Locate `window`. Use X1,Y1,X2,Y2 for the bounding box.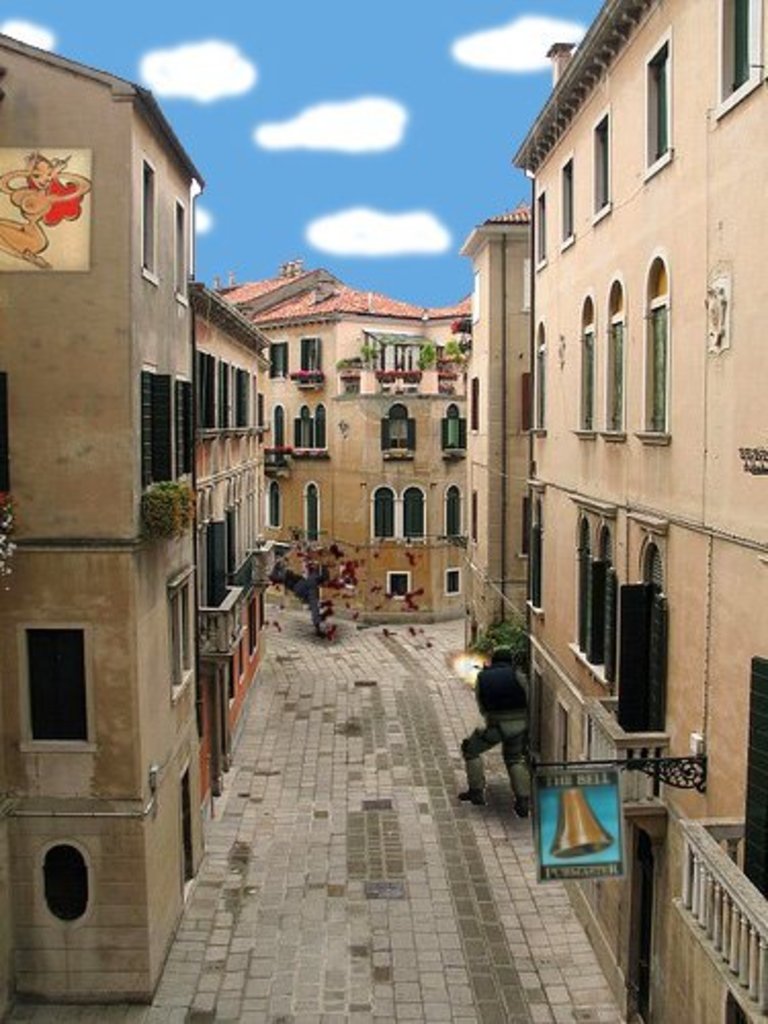
608,283,623,426.
